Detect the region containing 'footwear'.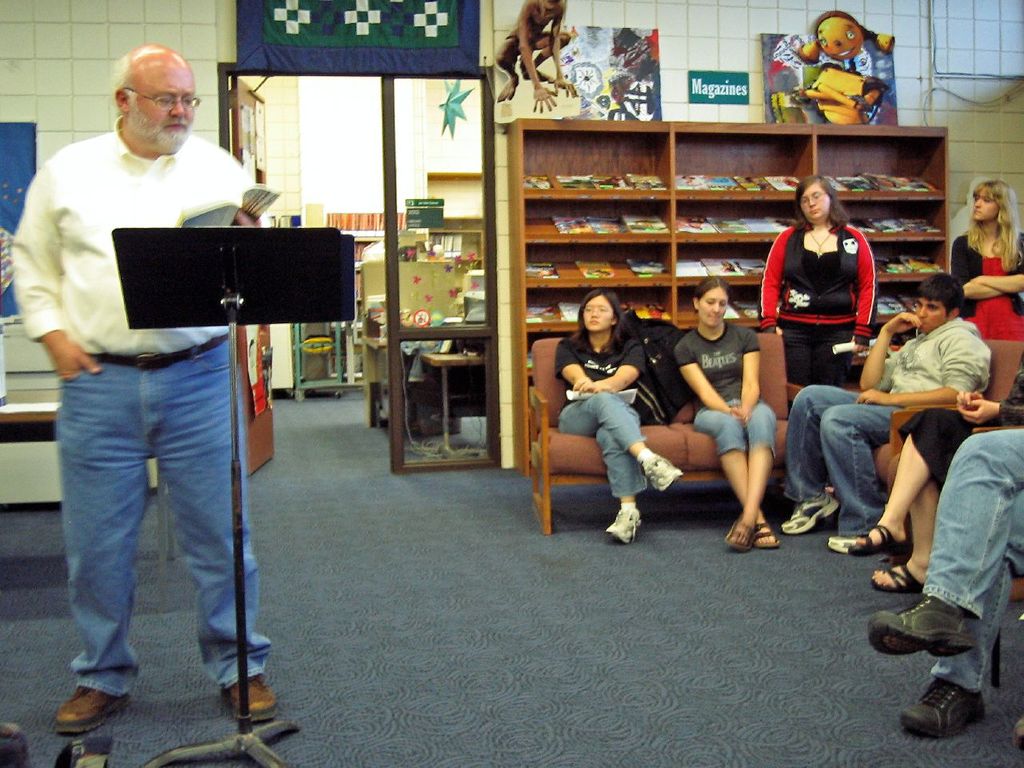
1010/711/1023/750.
